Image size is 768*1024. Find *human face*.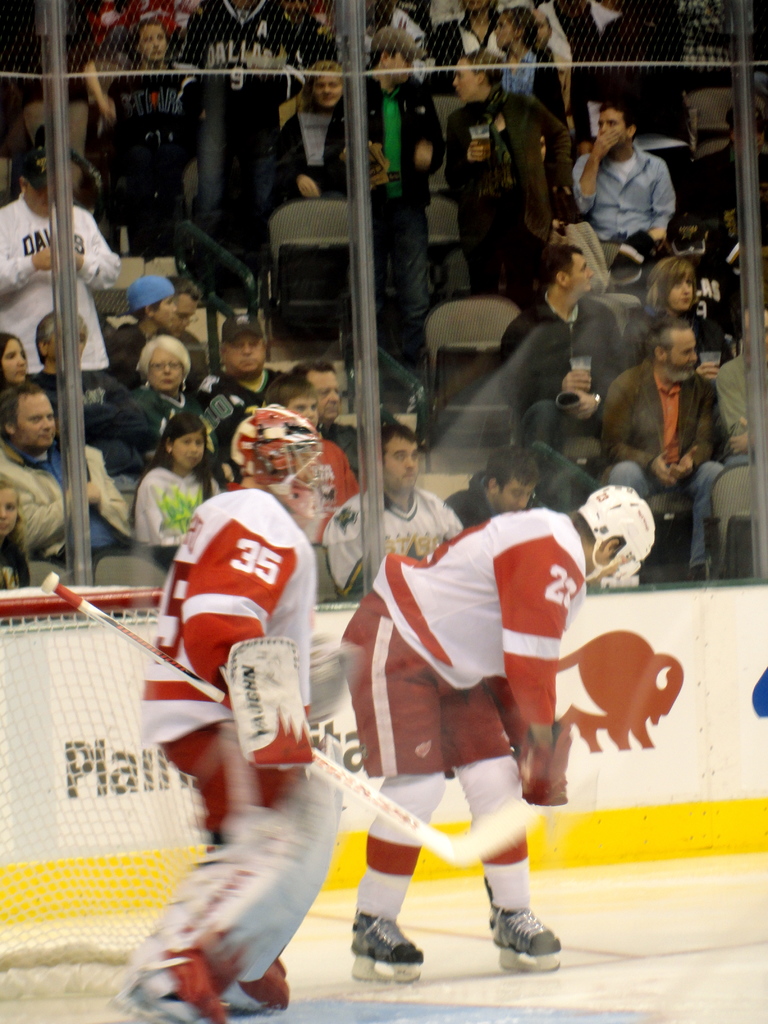
l=730, t=121, r=758, b=152.
